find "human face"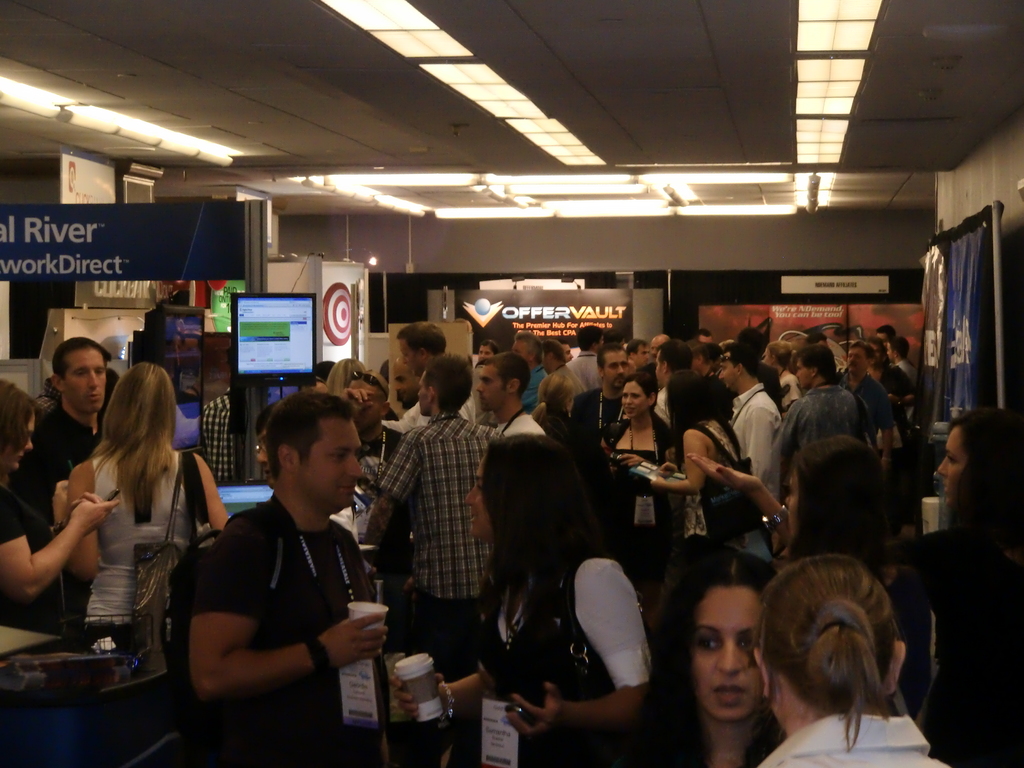
box(776, 452, 801, 542)
